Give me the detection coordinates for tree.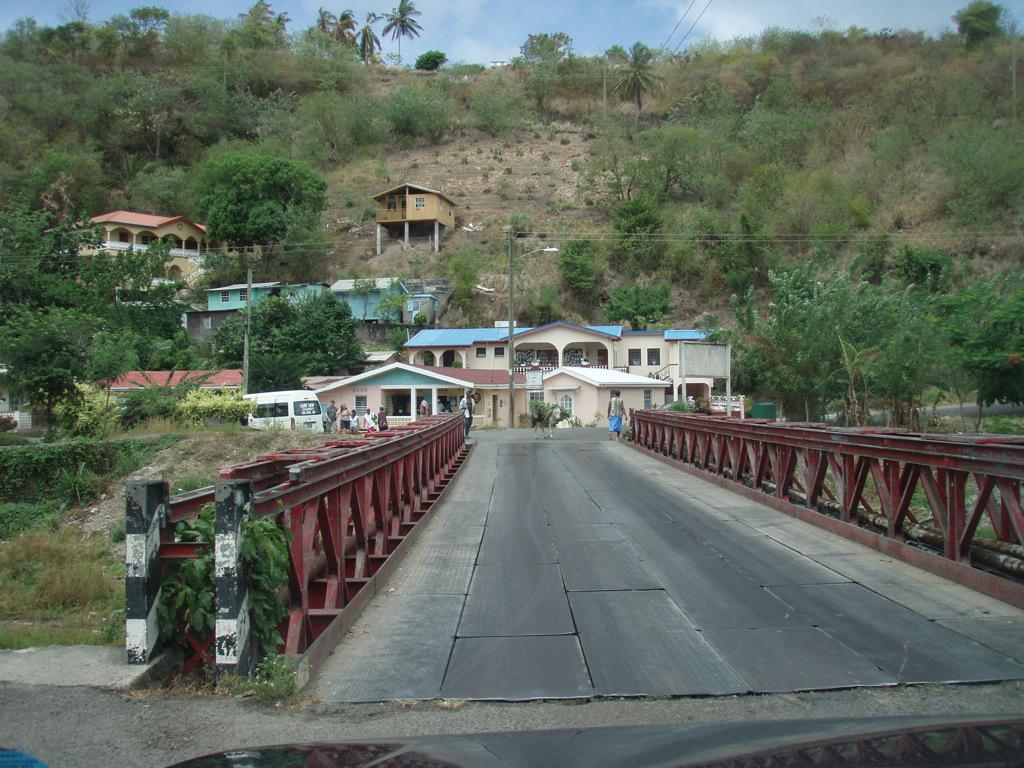
386 76 451 142.
